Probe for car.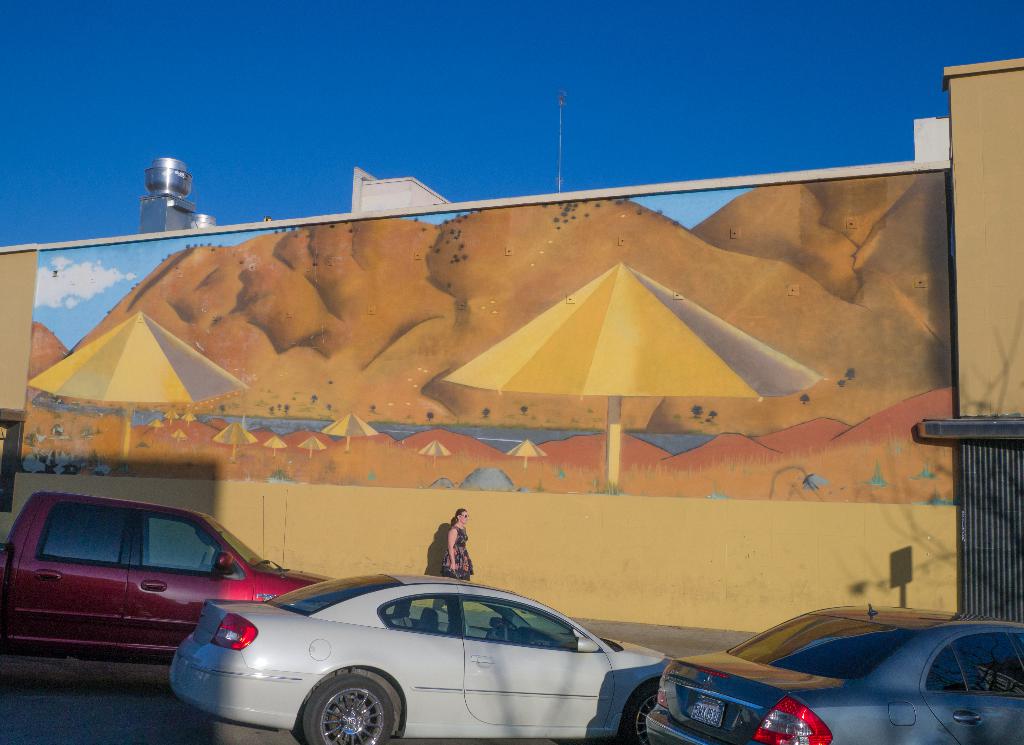
Probe result: crop(0, 491, 339, 653).
